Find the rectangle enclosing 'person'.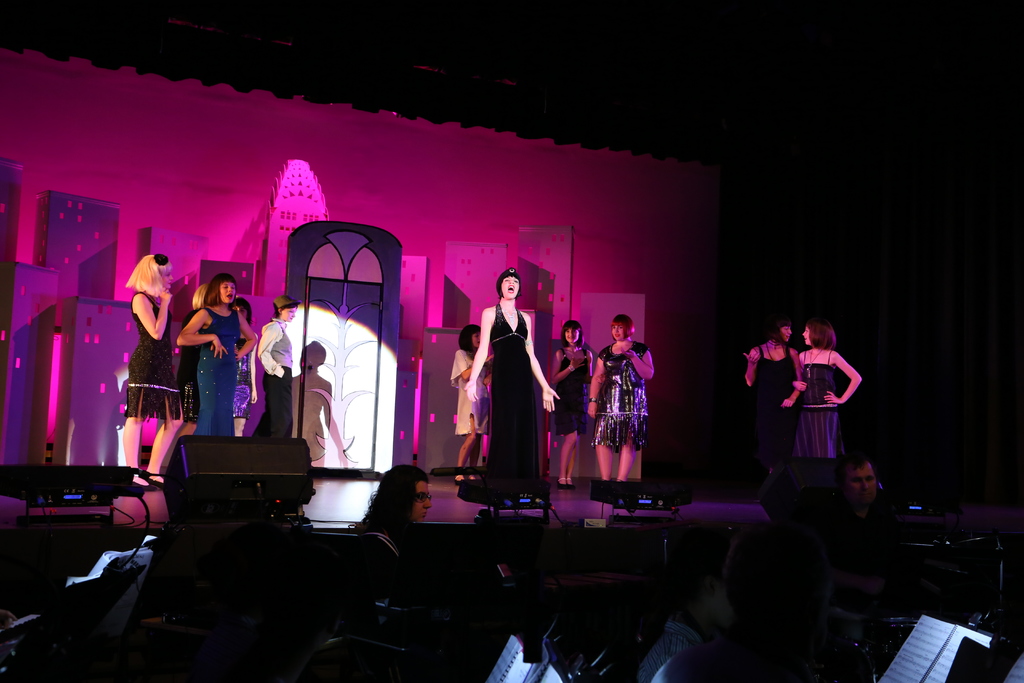
BBox(451, 324, 481, 479).
